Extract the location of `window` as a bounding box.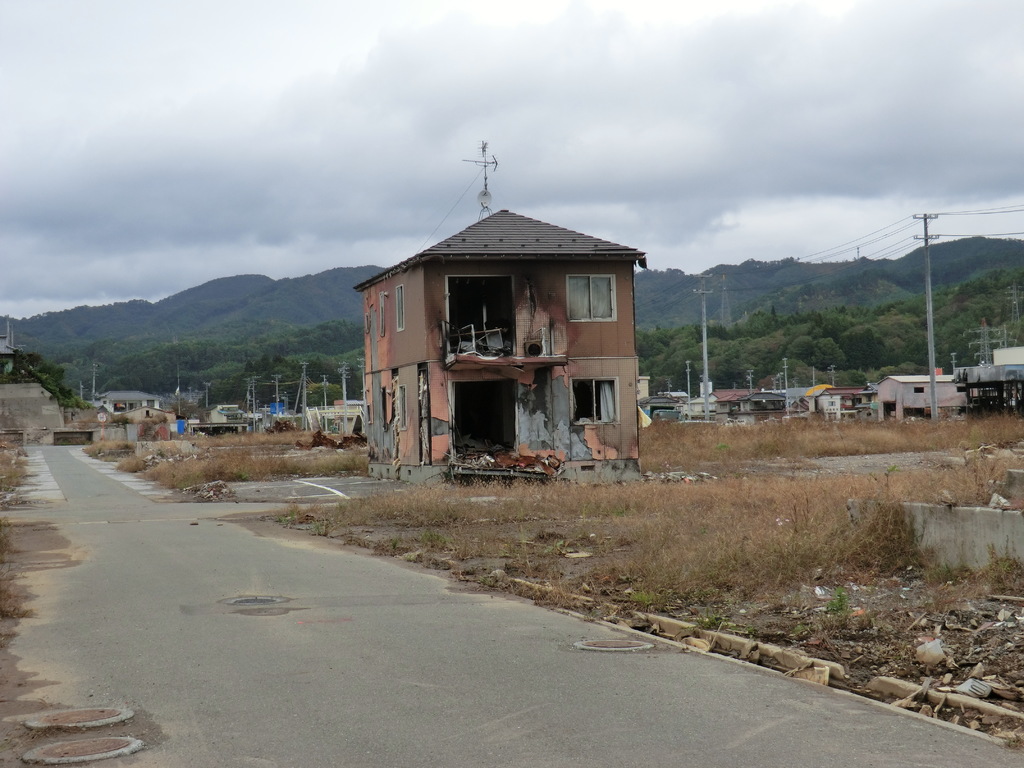
<bbox>398, 386, 406, 431</bbox>.
